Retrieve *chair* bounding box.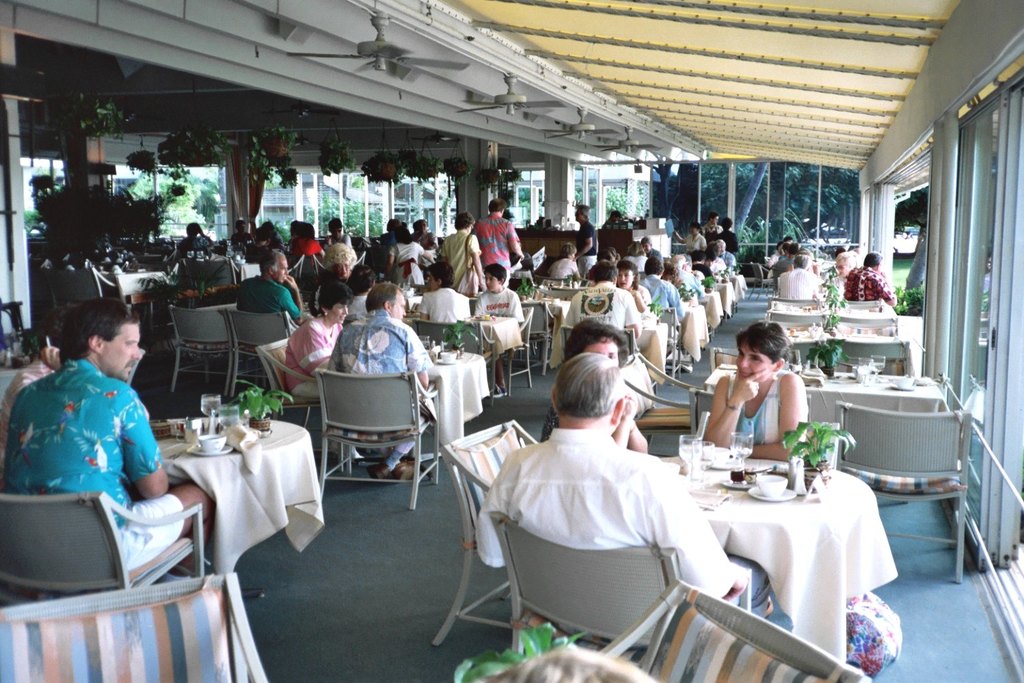
Bounding box: pyautogui.locateOnScreen(690, 389, 808, 447).
